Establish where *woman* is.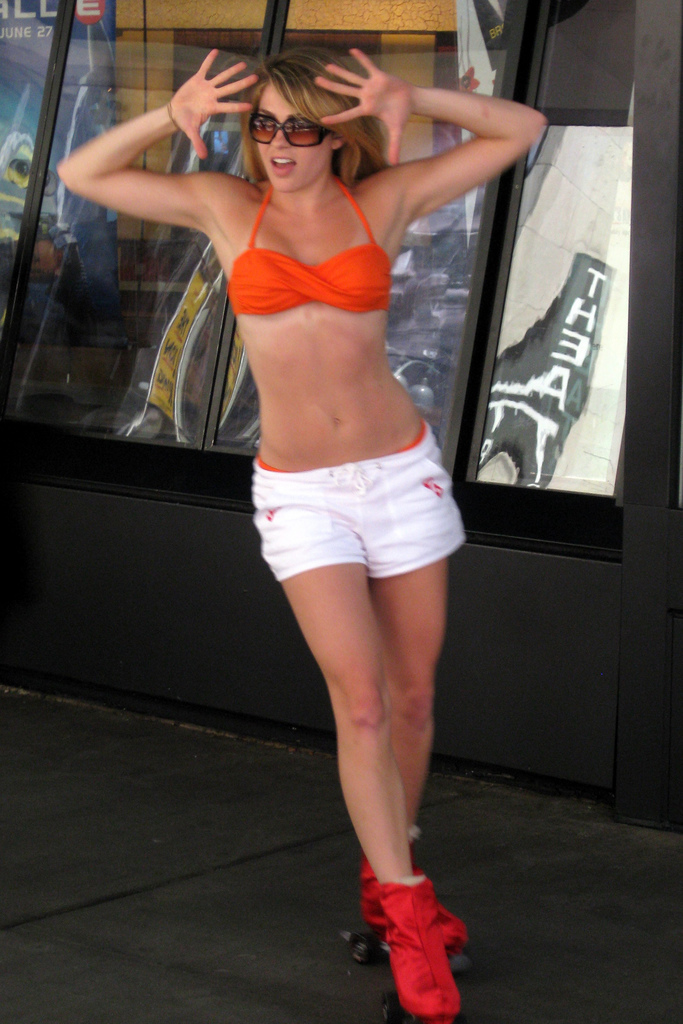
Established at rect(115, 14, 503, 933).
